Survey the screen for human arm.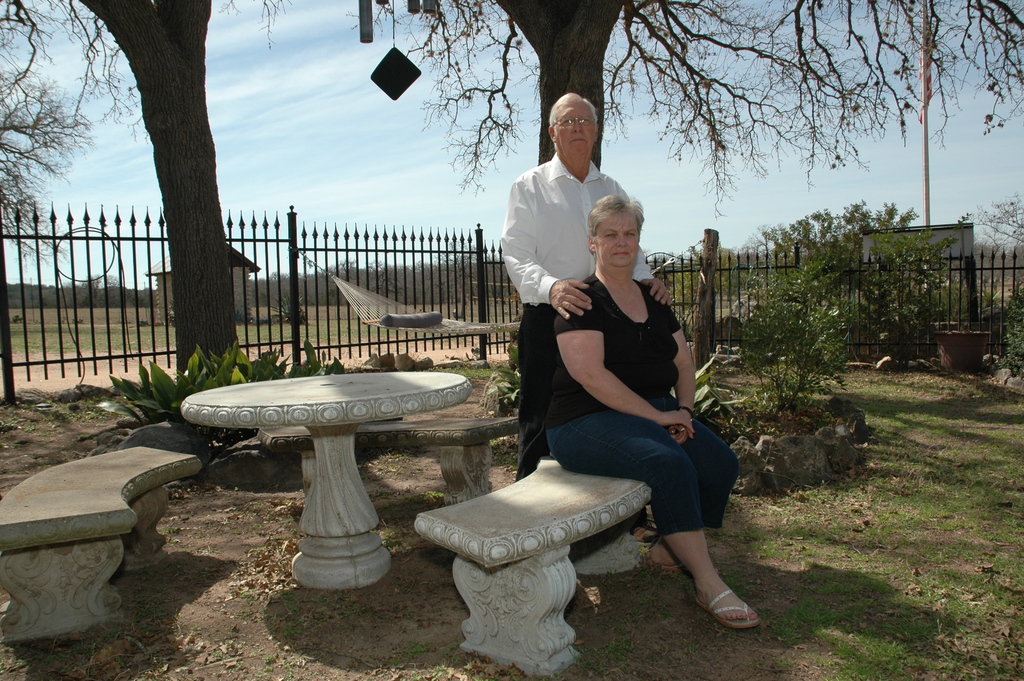
Survey found: [x1=643, y1=284, x2=697, y2=439].
